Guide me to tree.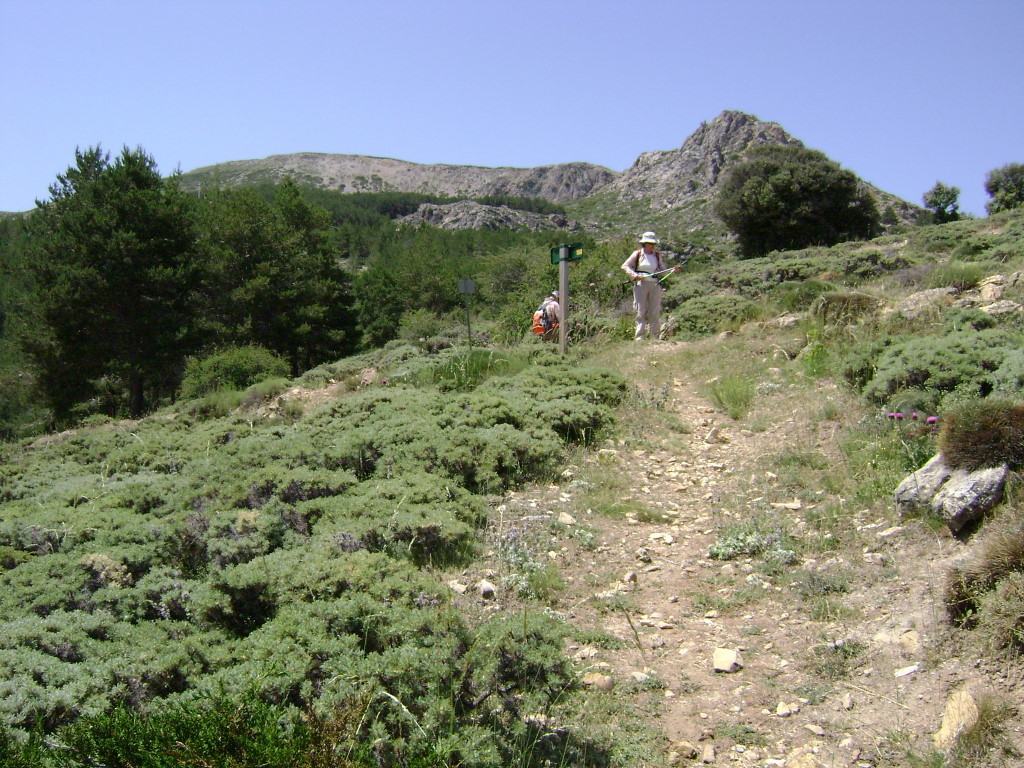
Guidance: [x1=707, y1=141, x2=863, y2=265].
